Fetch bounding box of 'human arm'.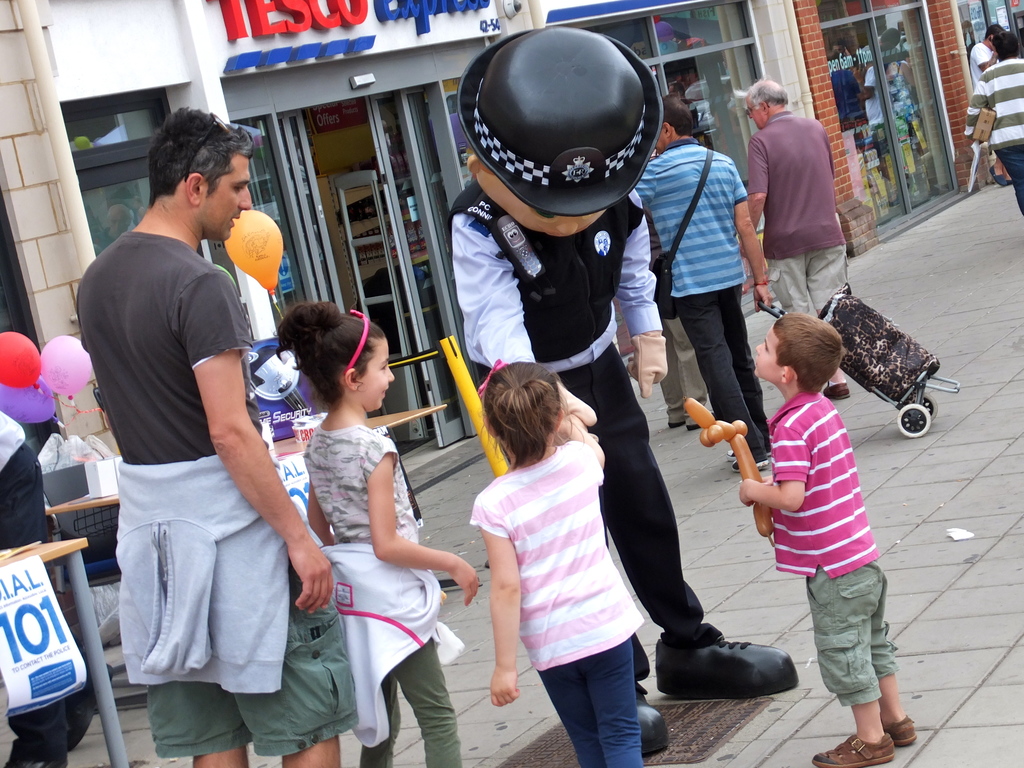
Bbox: {"x1": 298, "y1": 477, "x2": 335, "y2": 547}.
